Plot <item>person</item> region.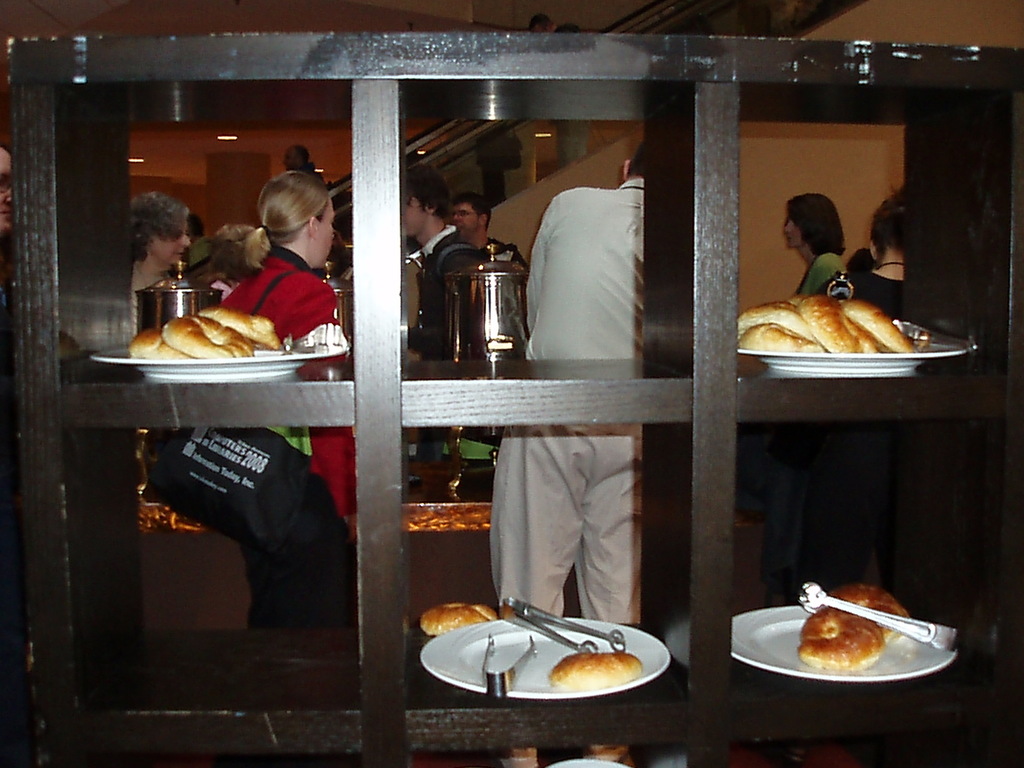
Plotted at (824,189,904,597).
